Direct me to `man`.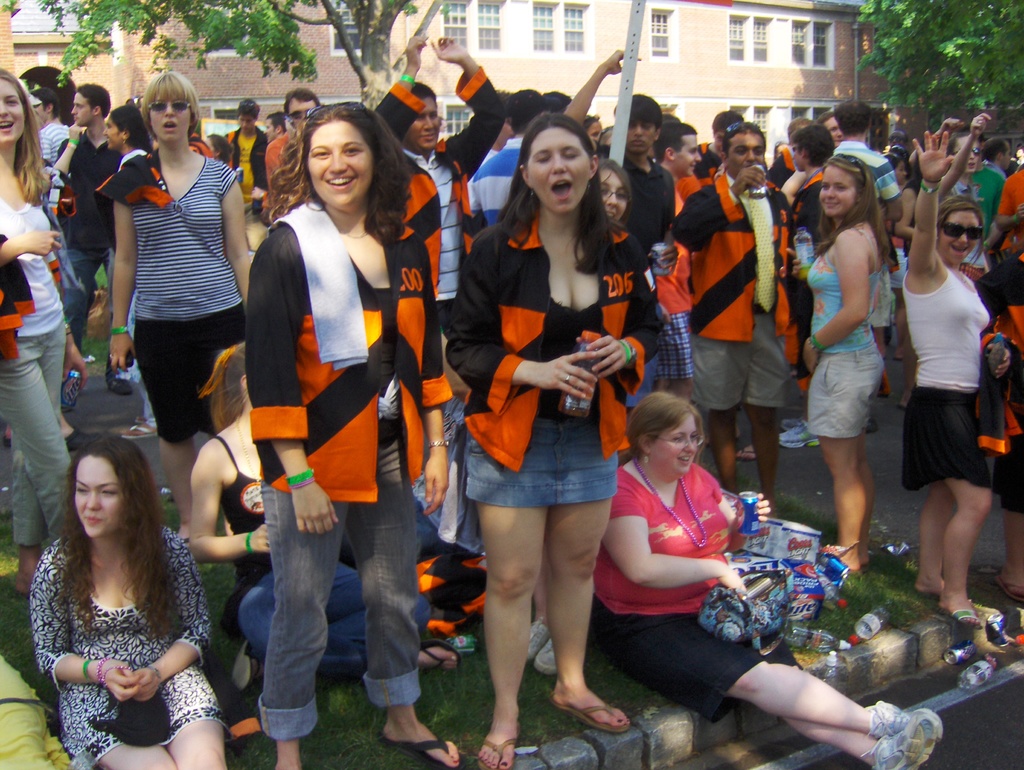
Direction: 937:135:991:277.
